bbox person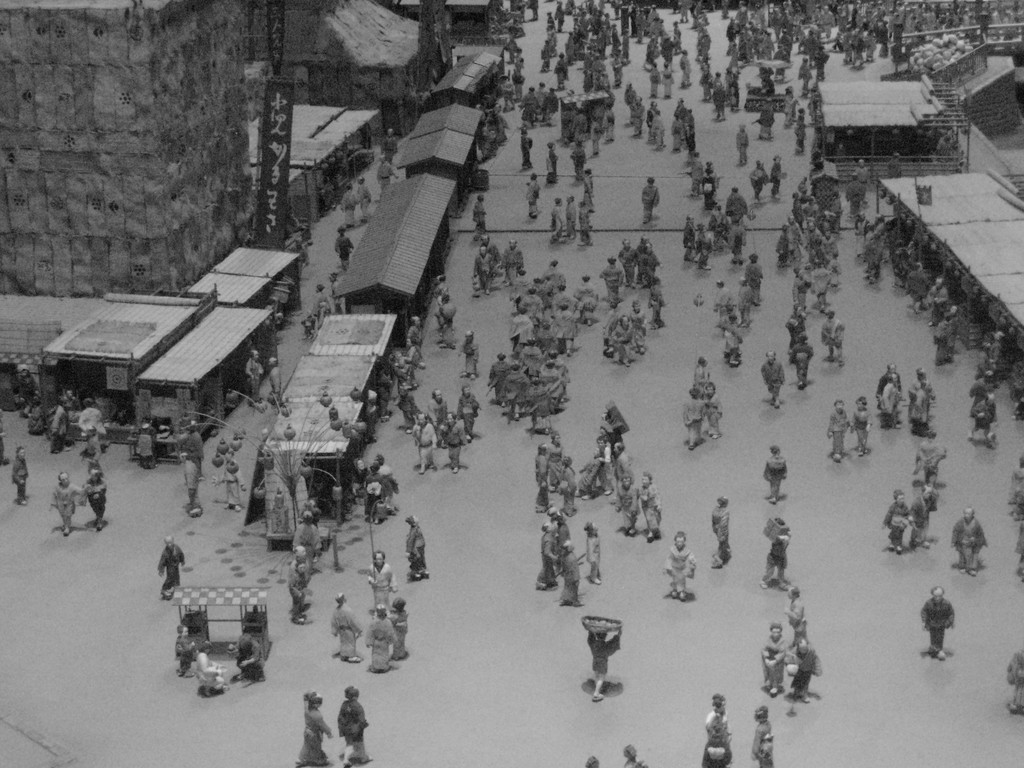
[650, 277, 670, 326]
